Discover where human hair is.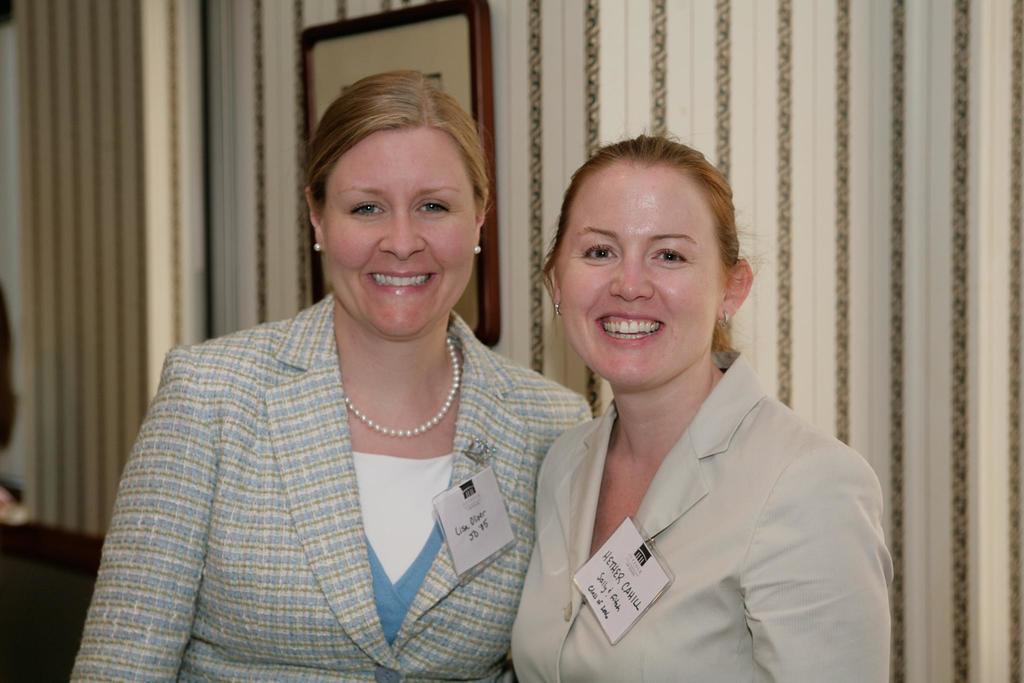
Discovered at [left=550, top=141, right=745, bottom=327].
